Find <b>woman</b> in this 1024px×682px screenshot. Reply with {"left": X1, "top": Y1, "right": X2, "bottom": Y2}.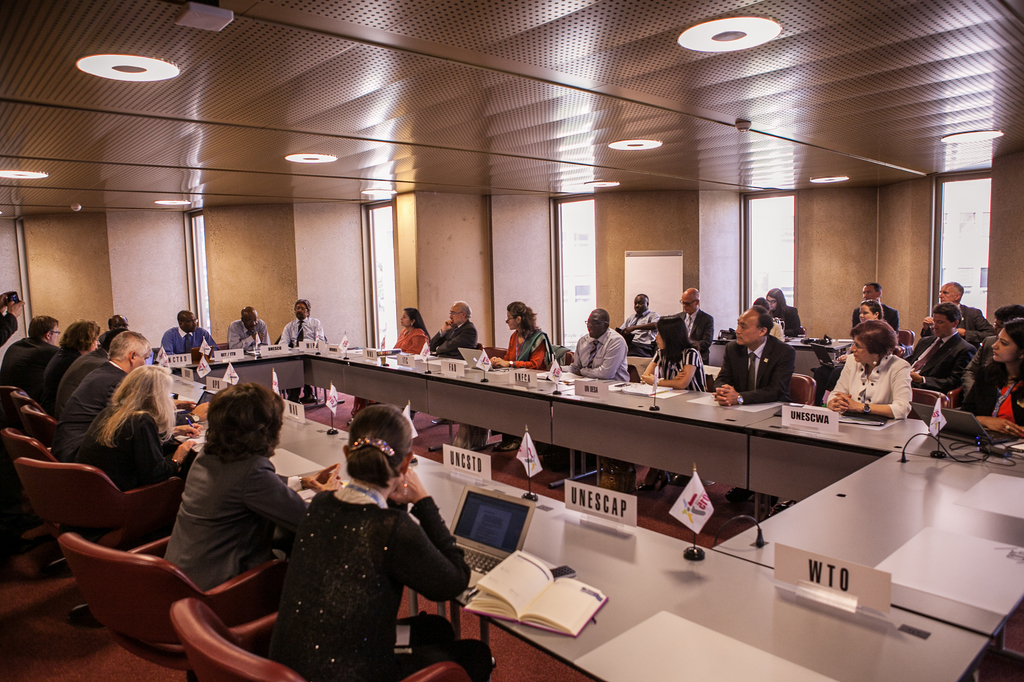
{"left": 492, "top": 295, "right": 556, "bottom": 455}.
